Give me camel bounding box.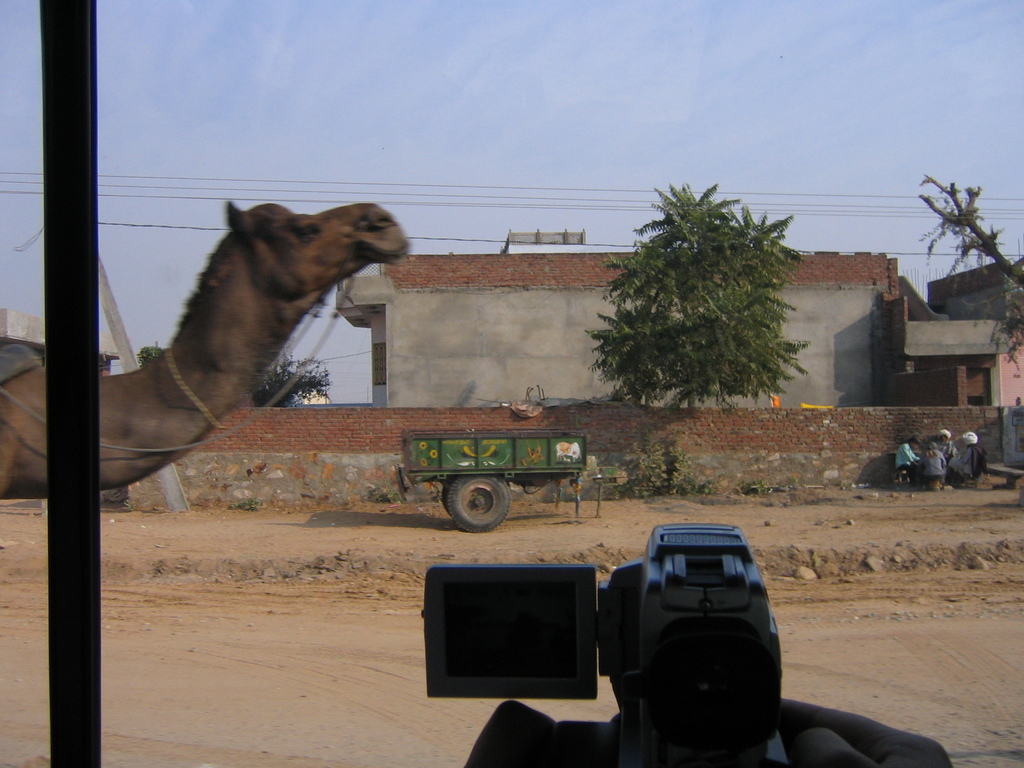
<region>0, 204, 406, 516</region>.
